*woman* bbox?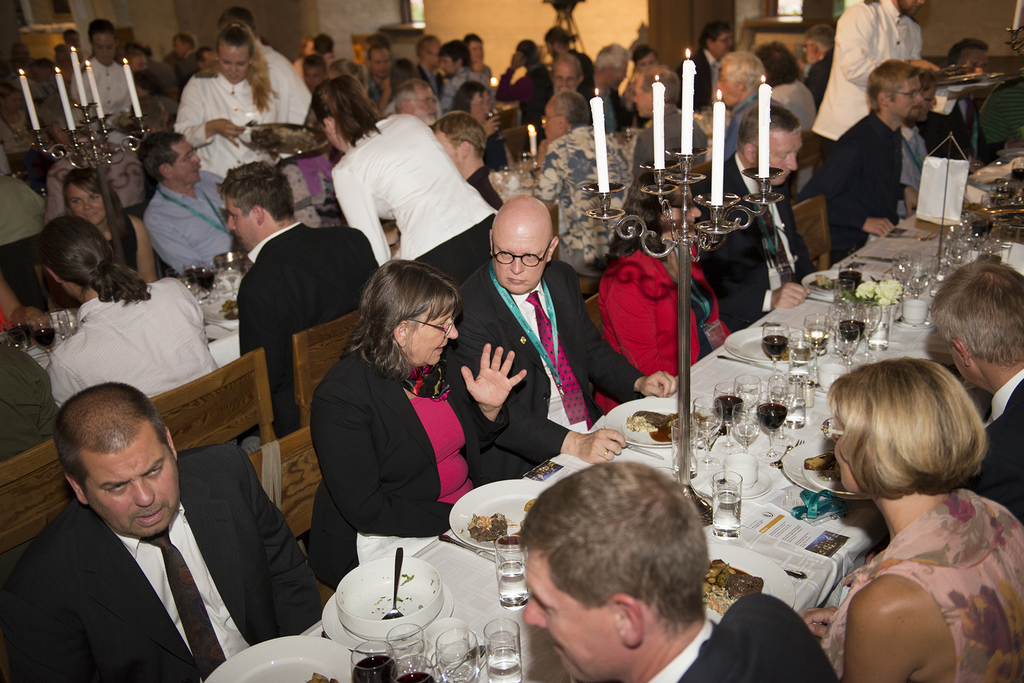
64, 19, 139, 147
